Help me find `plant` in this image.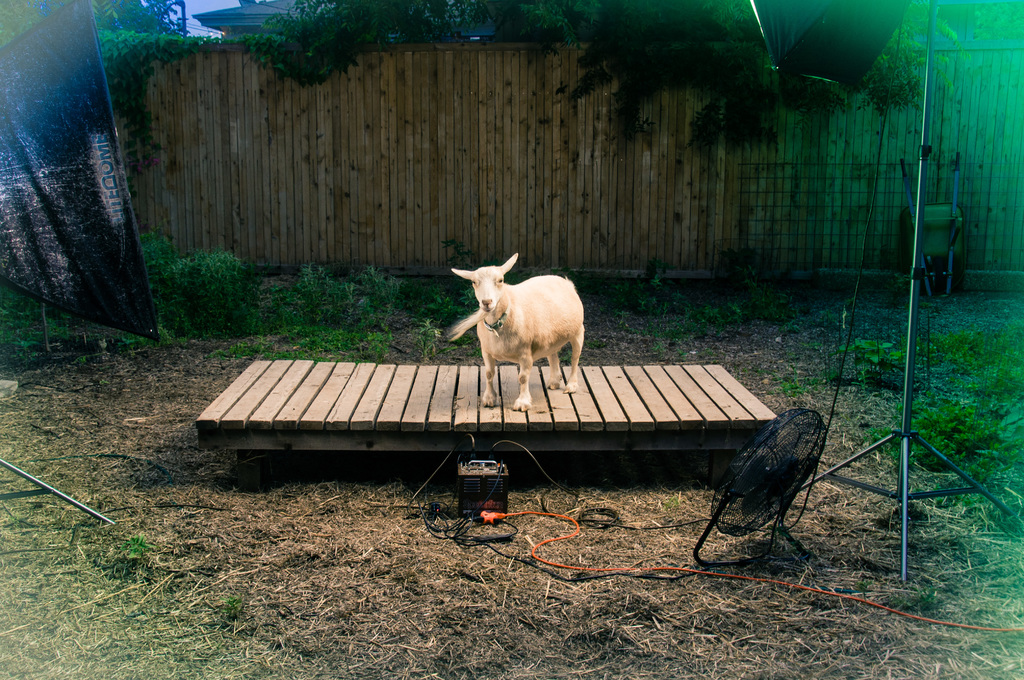
Found it: select_region(113, 531, 157, 577).
